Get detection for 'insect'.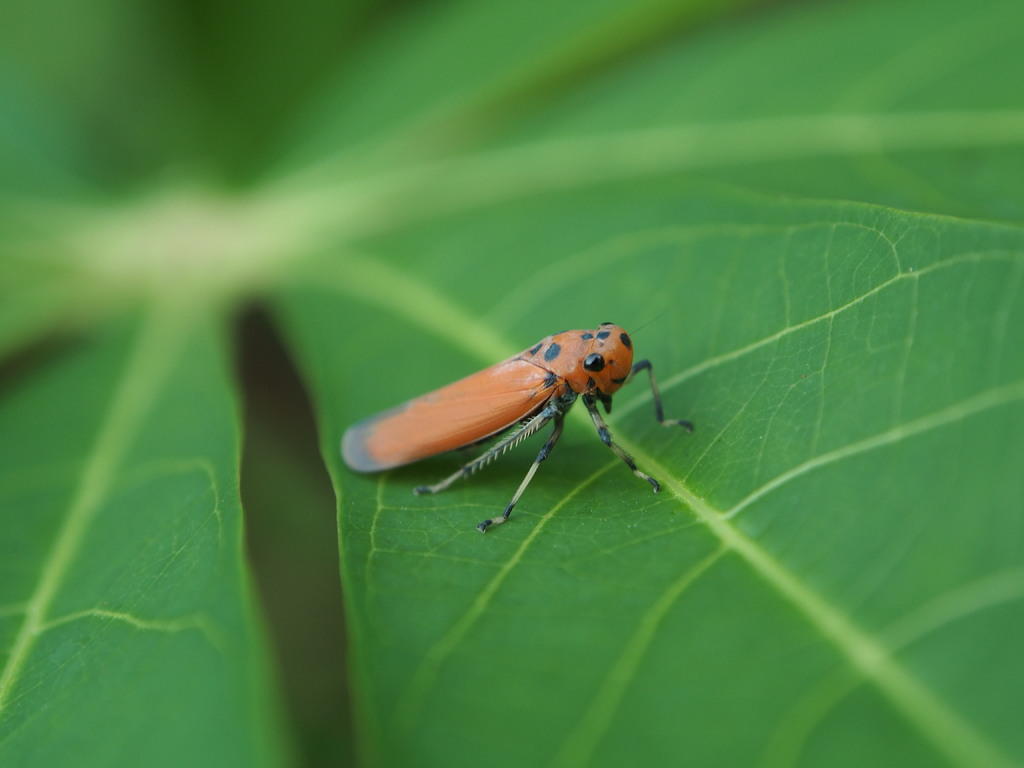
Detection: 340:316:695:533.
